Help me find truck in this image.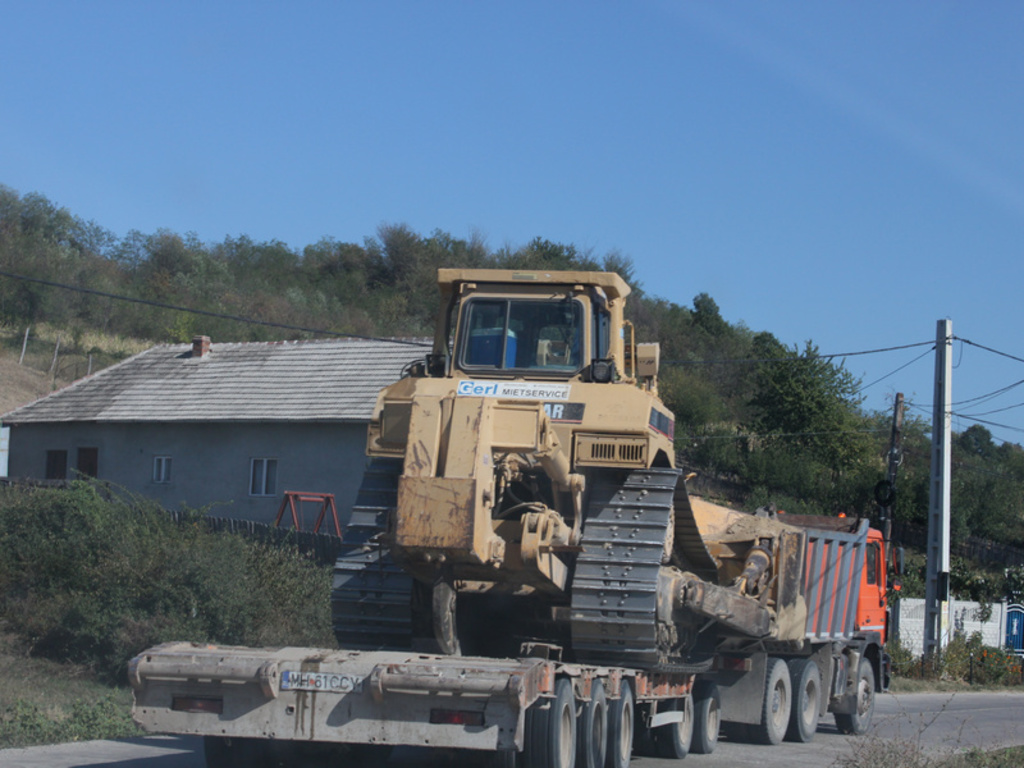
Found it: 41:283:817:696.
